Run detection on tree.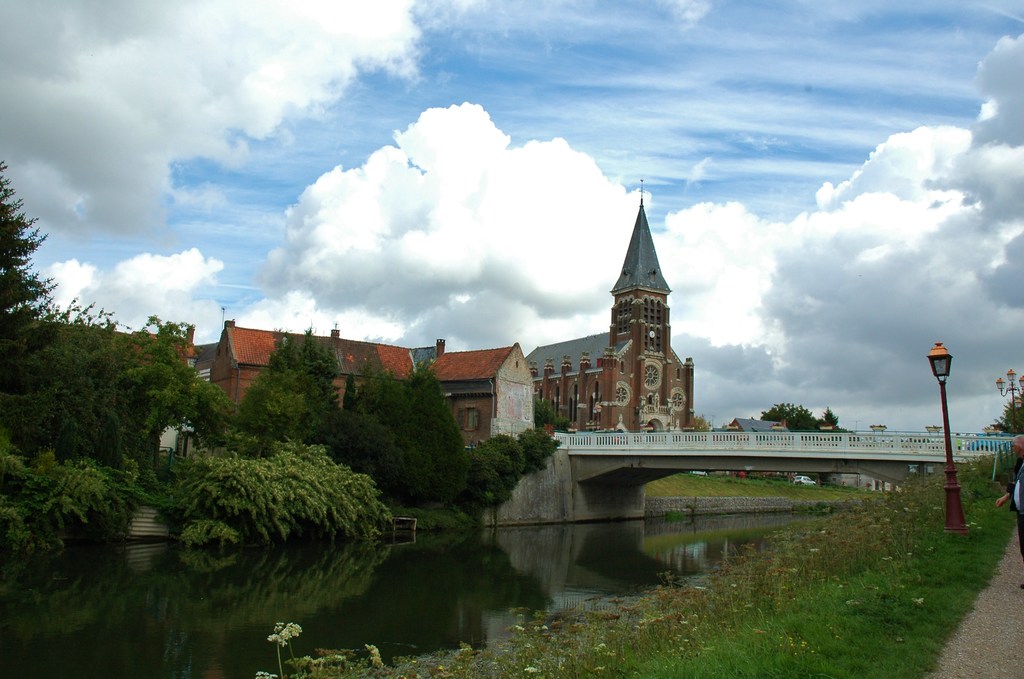
Result: box=[760, 399, 833, 438].
